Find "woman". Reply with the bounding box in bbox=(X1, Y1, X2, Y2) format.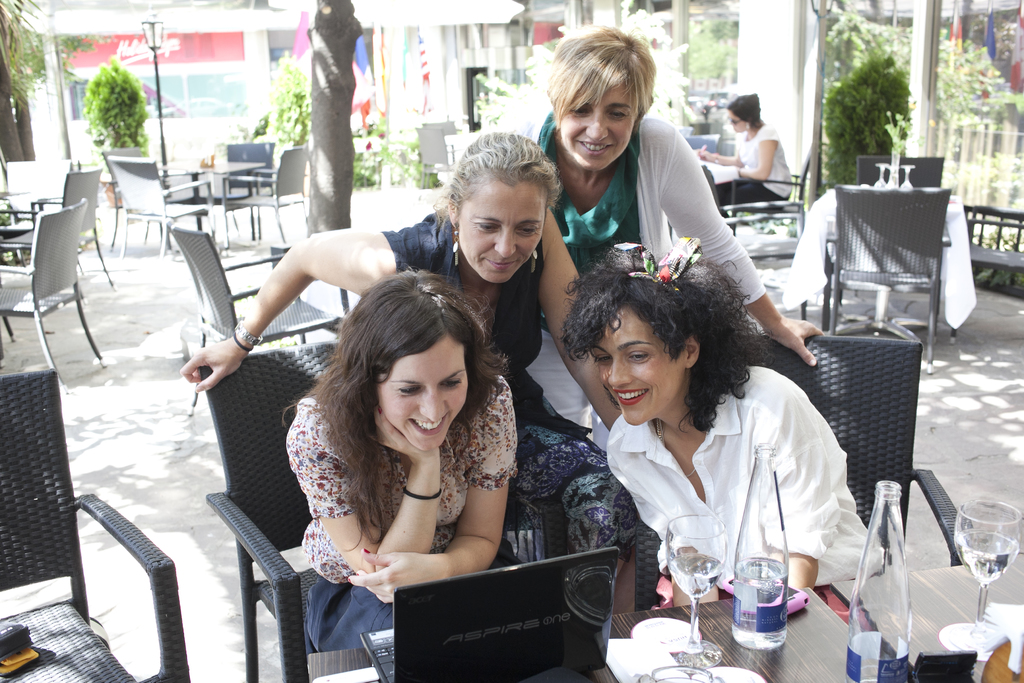
bbox=(281, 264, 517, 650).
